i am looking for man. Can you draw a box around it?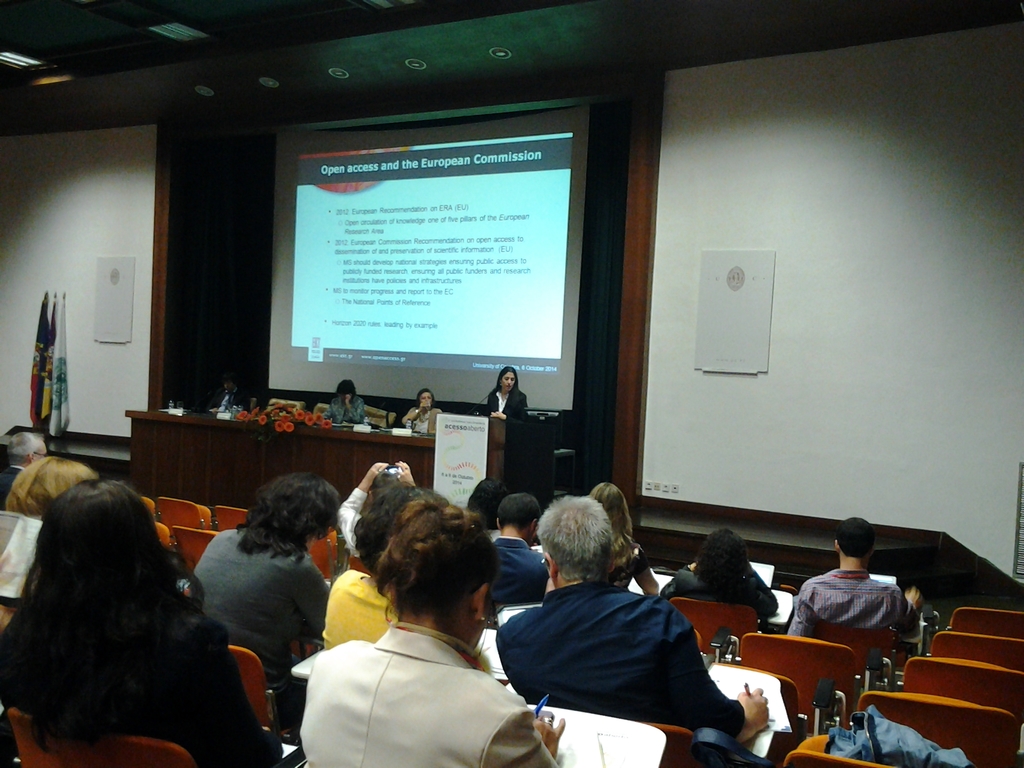
Sure, the bounding box is x1=490, y1=493, x2=777, y2=741.
